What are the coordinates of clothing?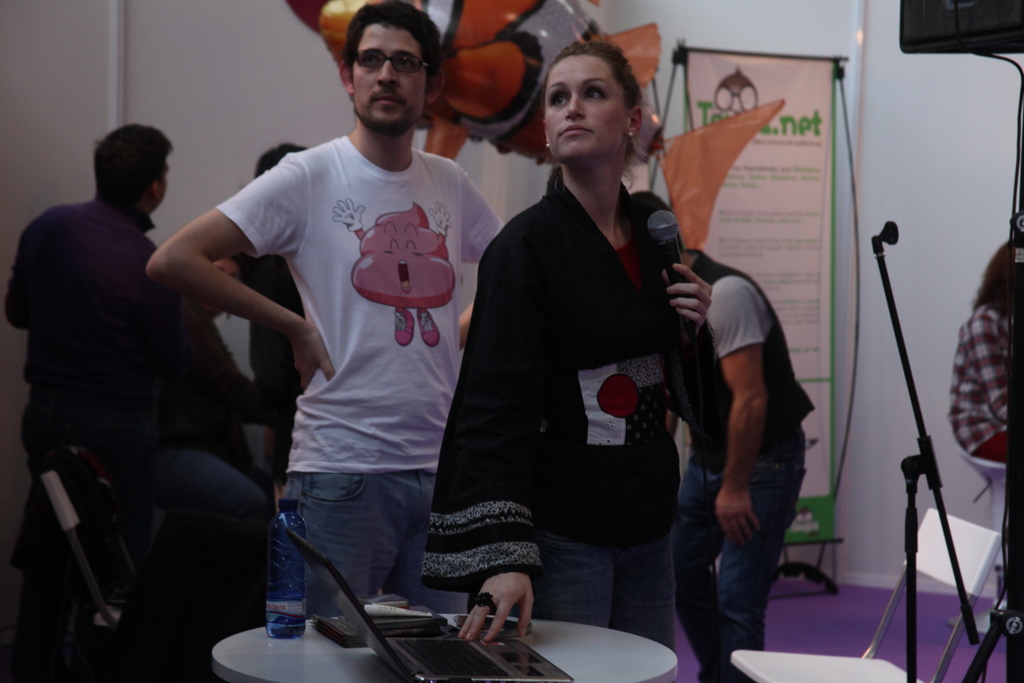
199,133,518,622.
